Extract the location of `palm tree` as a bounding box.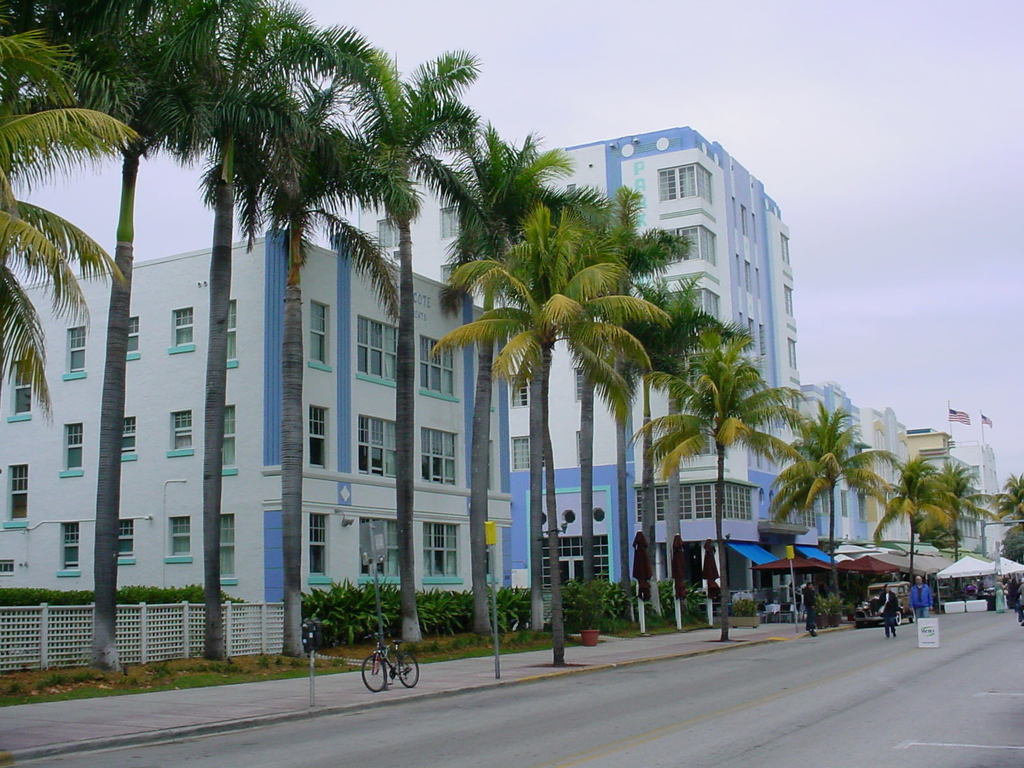
[864, 466, 945, 592].
